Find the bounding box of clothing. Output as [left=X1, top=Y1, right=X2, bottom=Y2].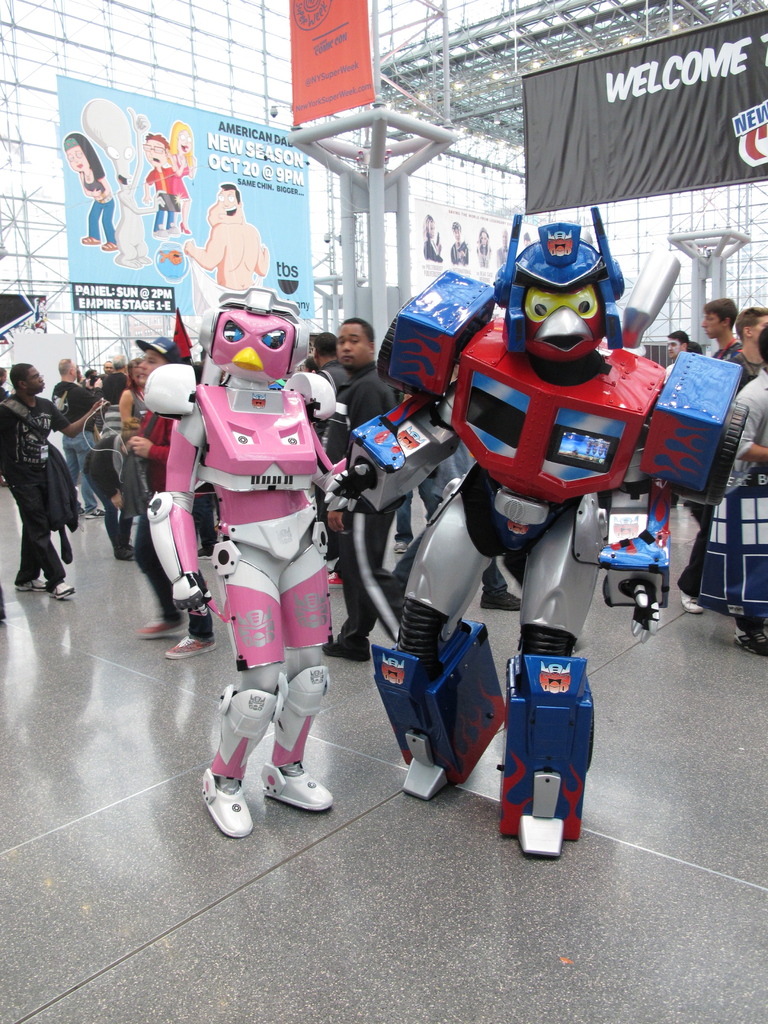
[left=367, top=481, right=440, bottom=579].
